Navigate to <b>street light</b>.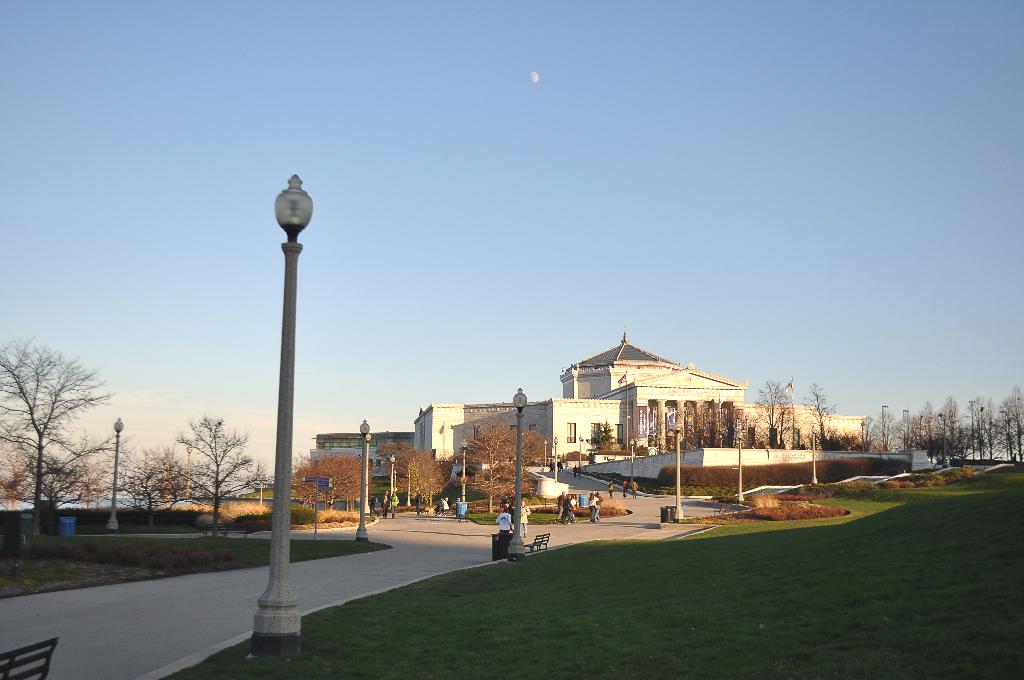
Navigation target: 901,408,912,456.
